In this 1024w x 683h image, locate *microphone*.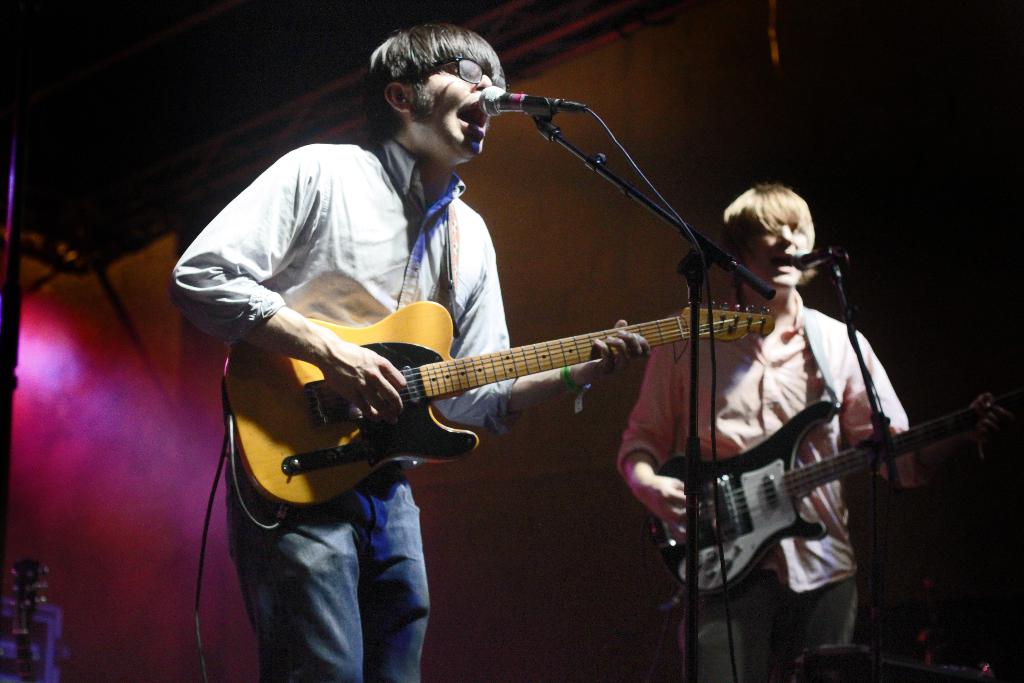
Bounding box: {"left": 781, "top": 241, "right": 855, "bottom": 281}.
